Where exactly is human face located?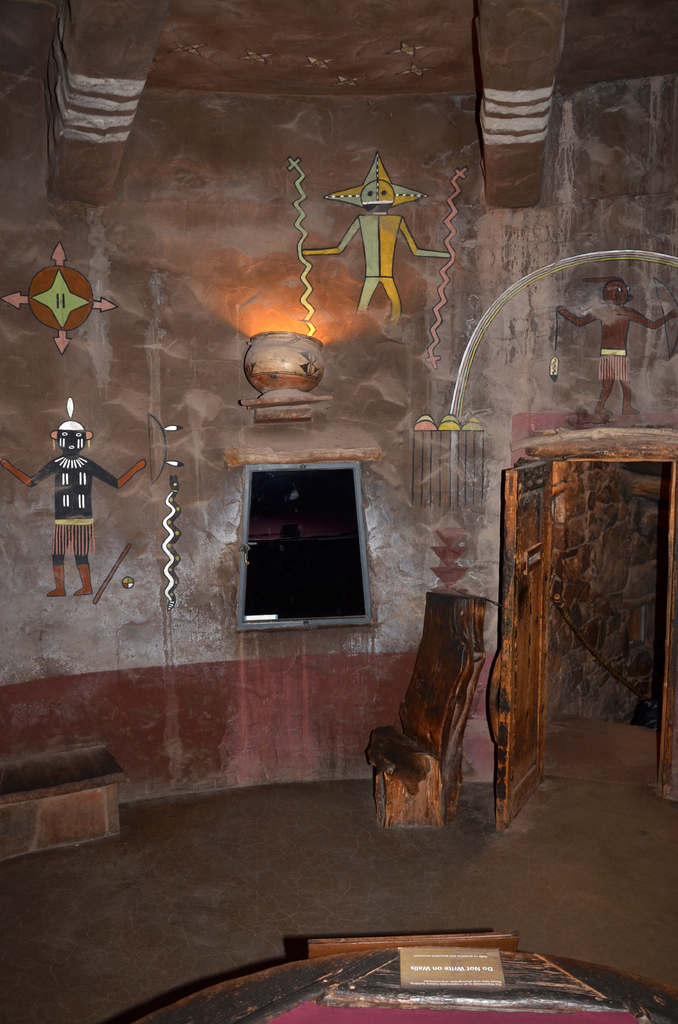
Its bounding box is crop(58, 431, 88, 454).
